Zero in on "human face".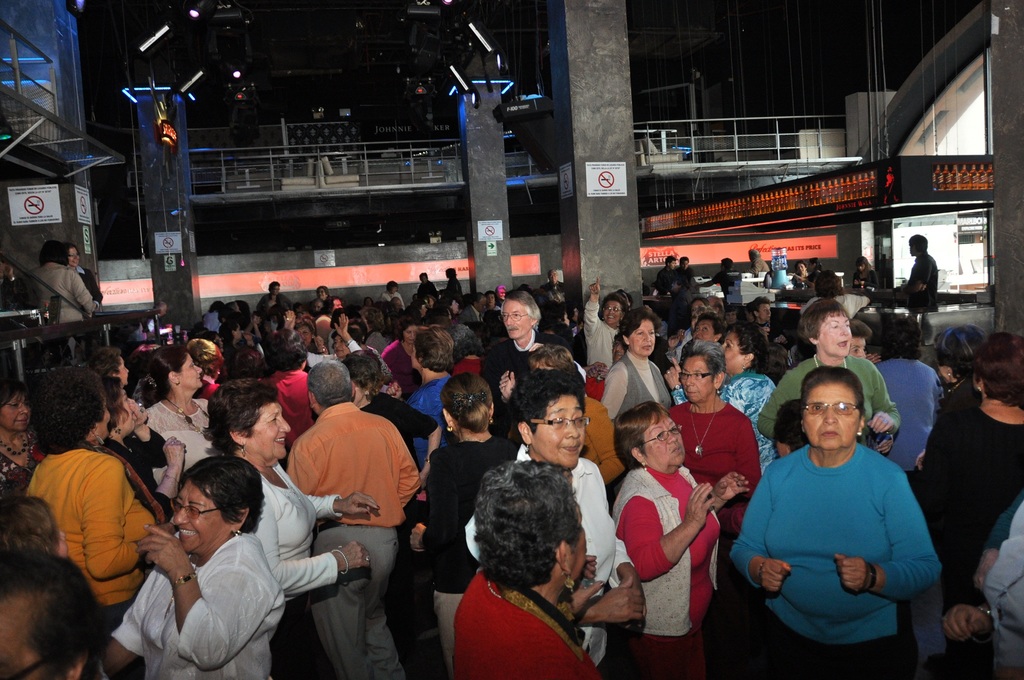
Zeroed in: left=604, top=301, right=621, bottom=321.
